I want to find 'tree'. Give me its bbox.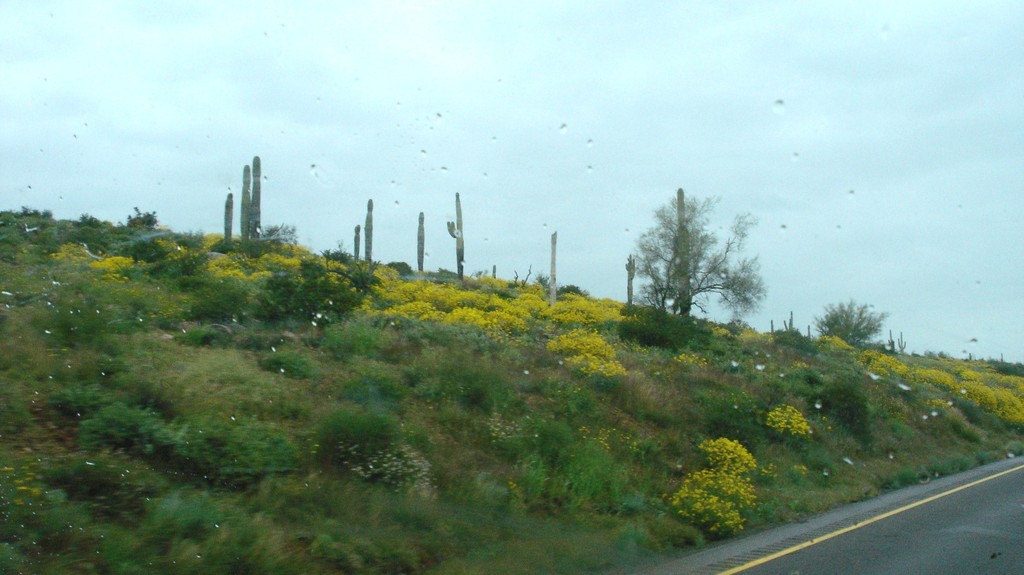
(810,298,892,349).
